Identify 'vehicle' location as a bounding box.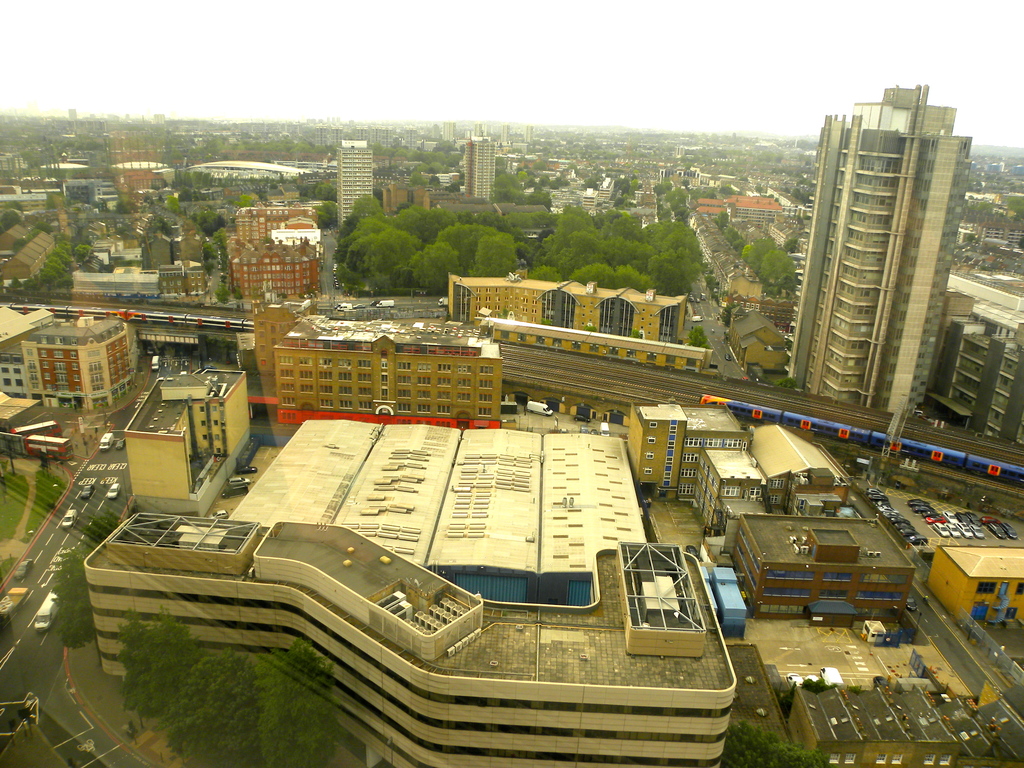
982,516,1003,525.
